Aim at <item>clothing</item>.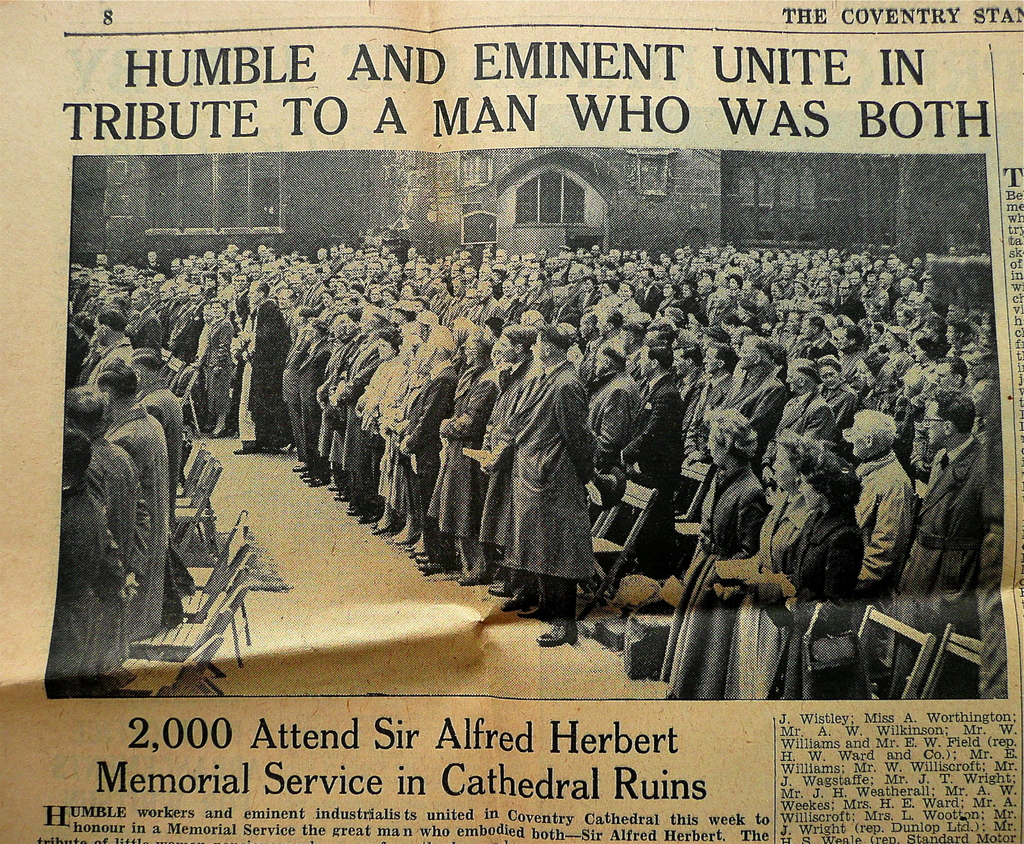
Aimed at region(851, 444, 918, 605).
